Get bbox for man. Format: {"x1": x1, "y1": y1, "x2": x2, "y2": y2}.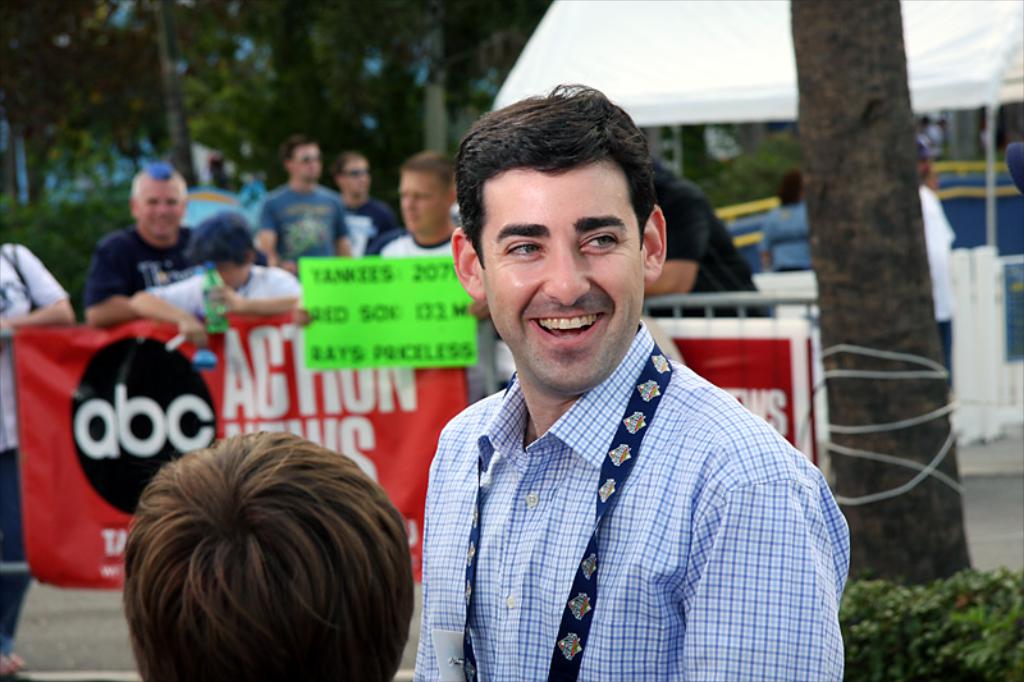
{"x1": 257, "y1": 136, "x2": 356, "y2": 294}.
